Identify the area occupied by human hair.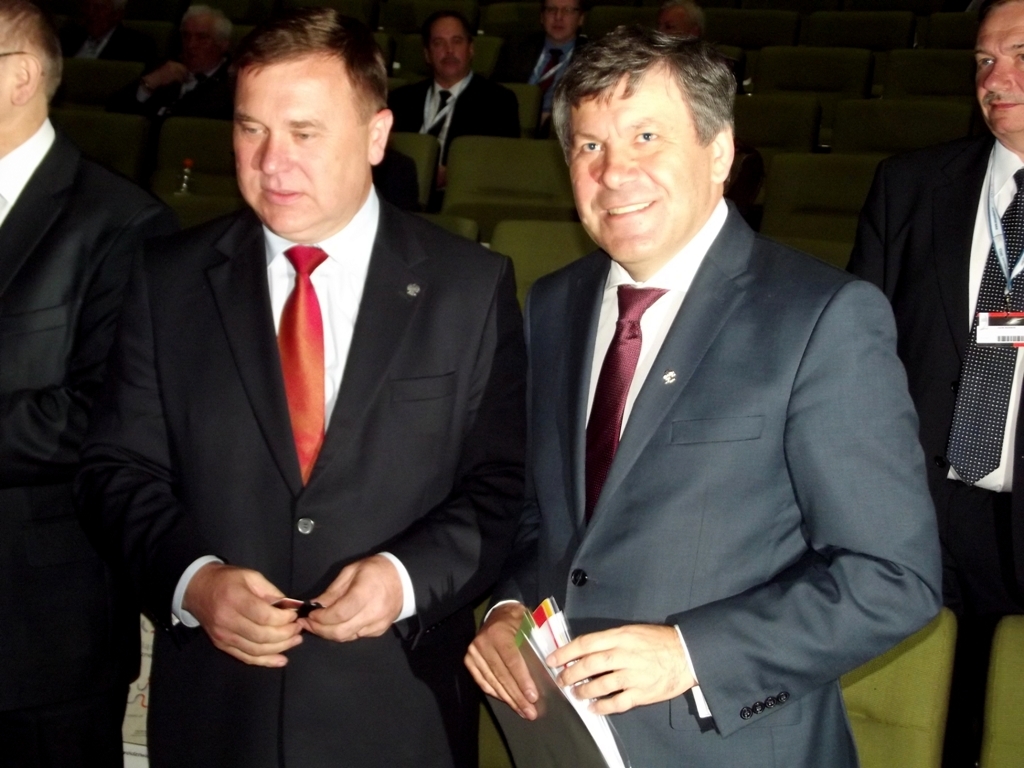
Area: <region>234, 5, 392, 126</region>.
